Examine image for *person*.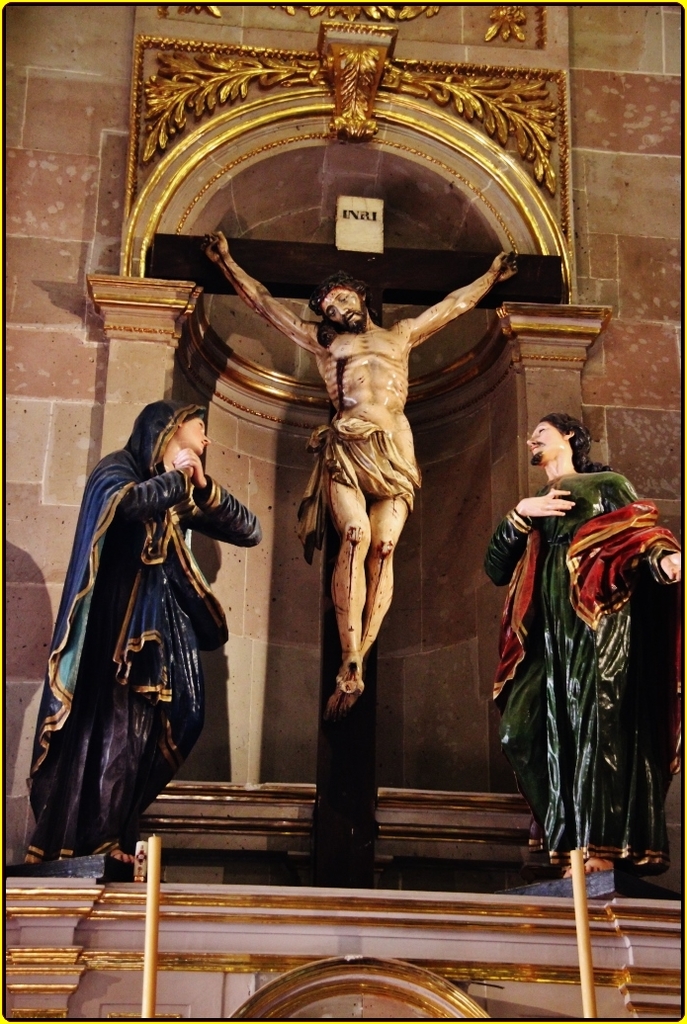
Examination result: <bbox>42, 382, 242, 890</bbox>.
